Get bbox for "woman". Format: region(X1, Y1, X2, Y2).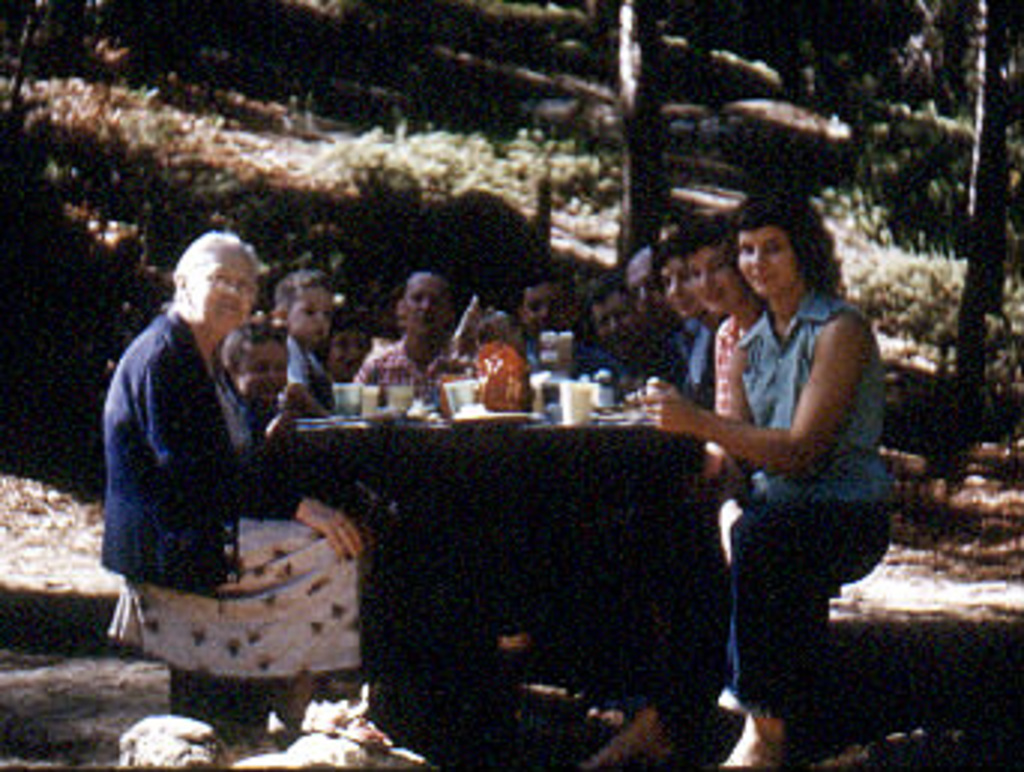
region(572, 186, 910, 769).
